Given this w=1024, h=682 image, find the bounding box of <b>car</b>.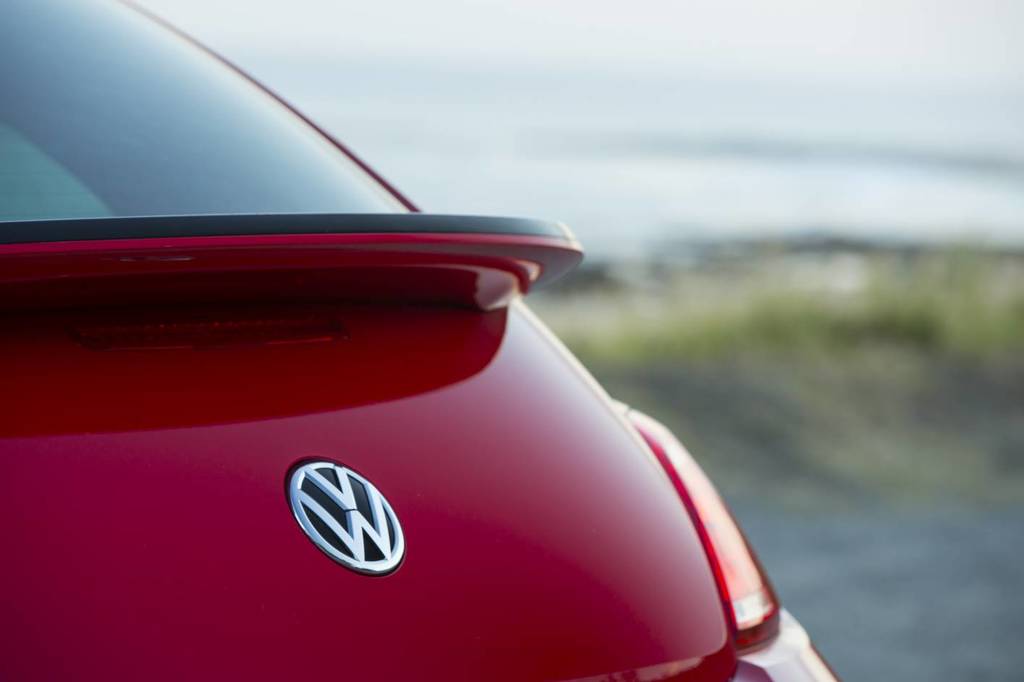
Rect(0, 0, 839, 681).
